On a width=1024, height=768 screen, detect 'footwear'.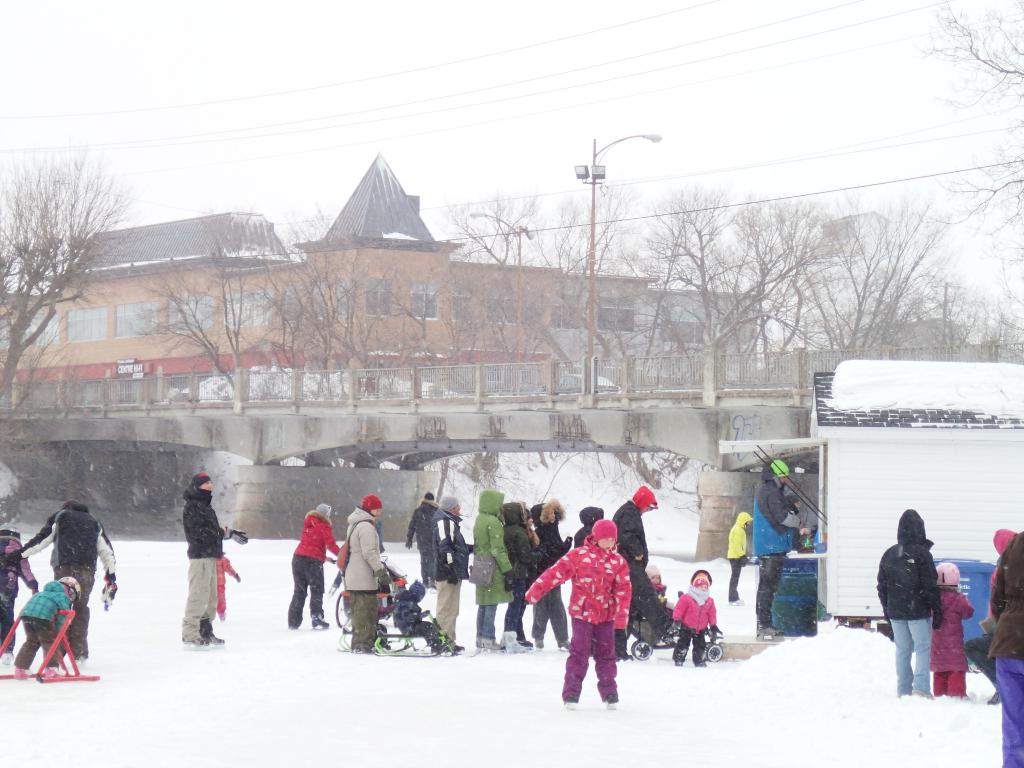
detection(957, 687, 970, 703).
